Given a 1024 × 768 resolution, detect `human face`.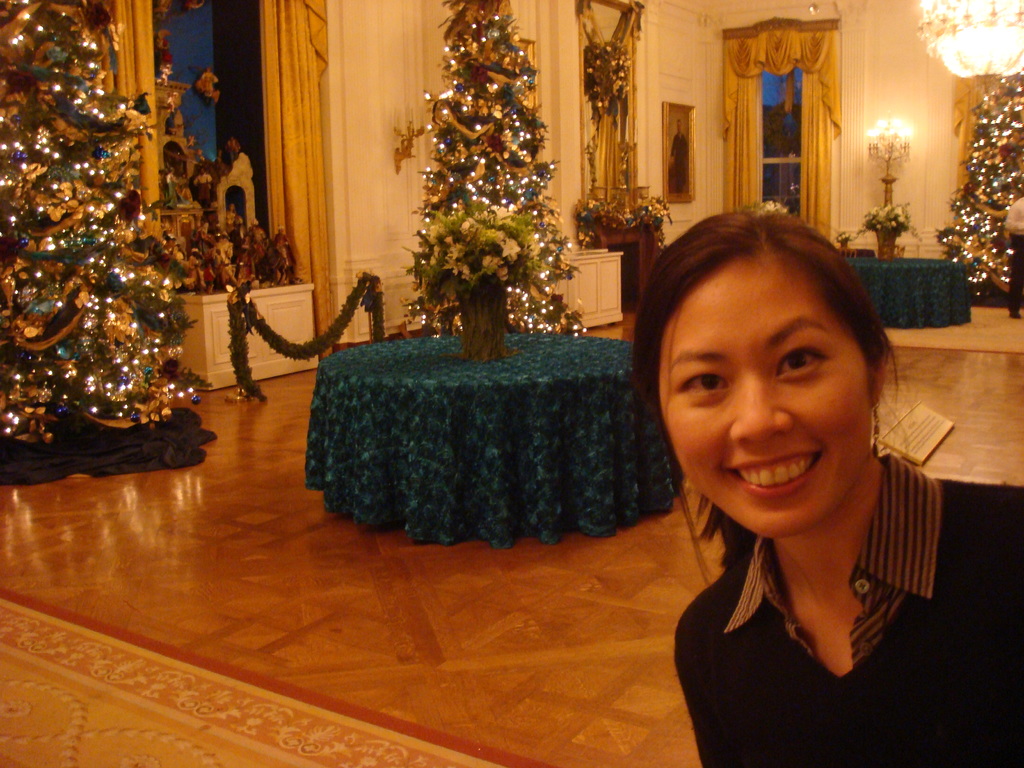
[647,262,880,539].
